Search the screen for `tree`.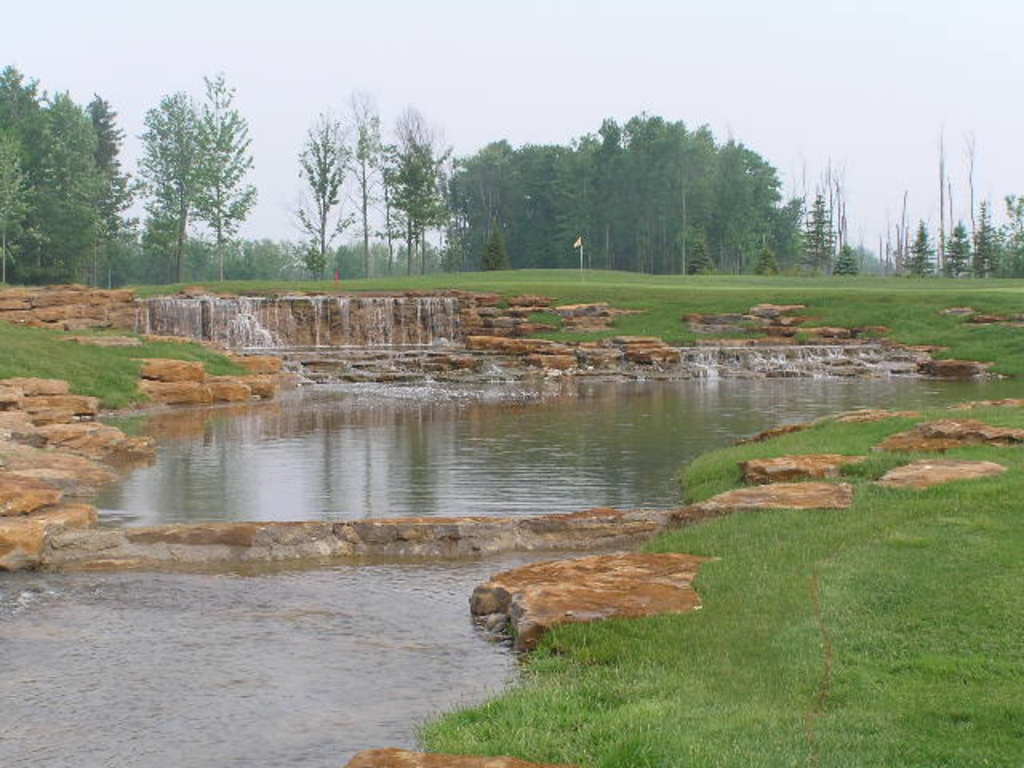
Found at [x1=974, y1=198, x2=1019, y2=274].
